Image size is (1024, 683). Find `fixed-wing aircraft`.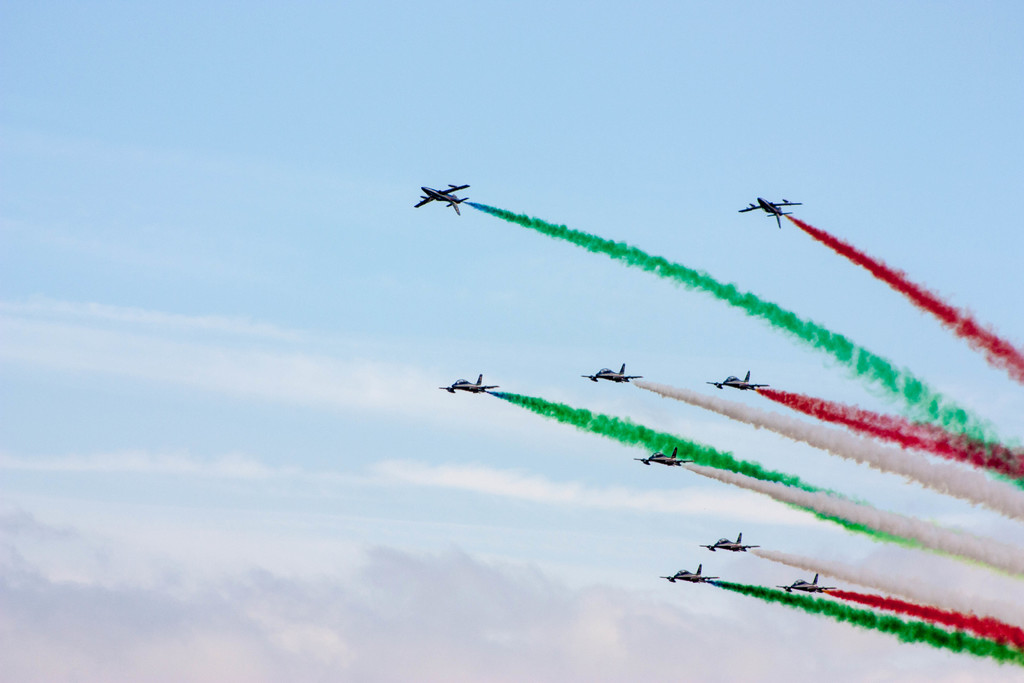
bbox(661, 562, 721, 582).
